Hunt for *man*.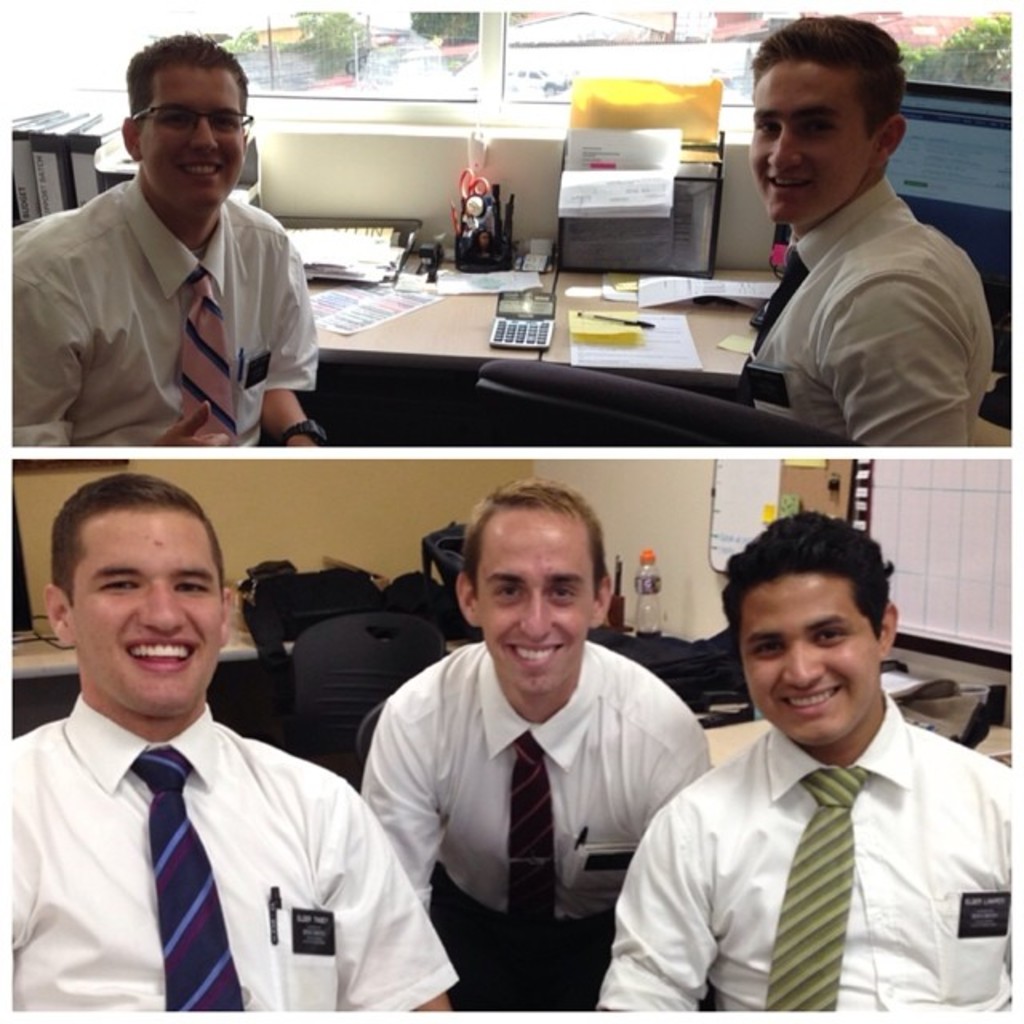
Hunted down at [360, 477, 714, 1011].
